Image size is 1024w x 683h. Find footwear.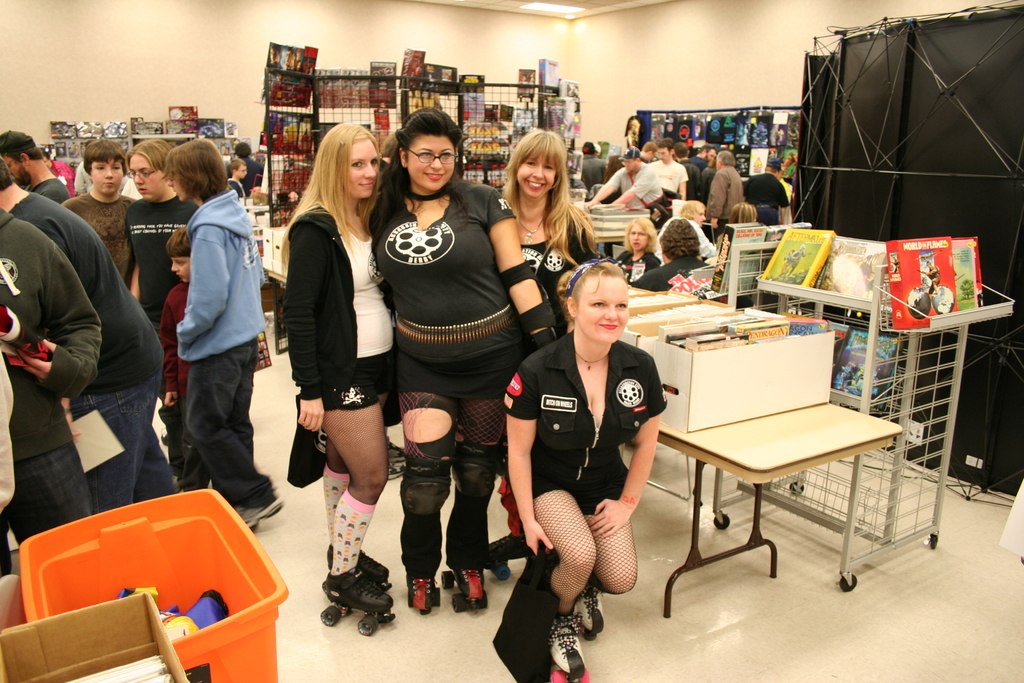
[left=547, top=619, right=580, bottom=678].
